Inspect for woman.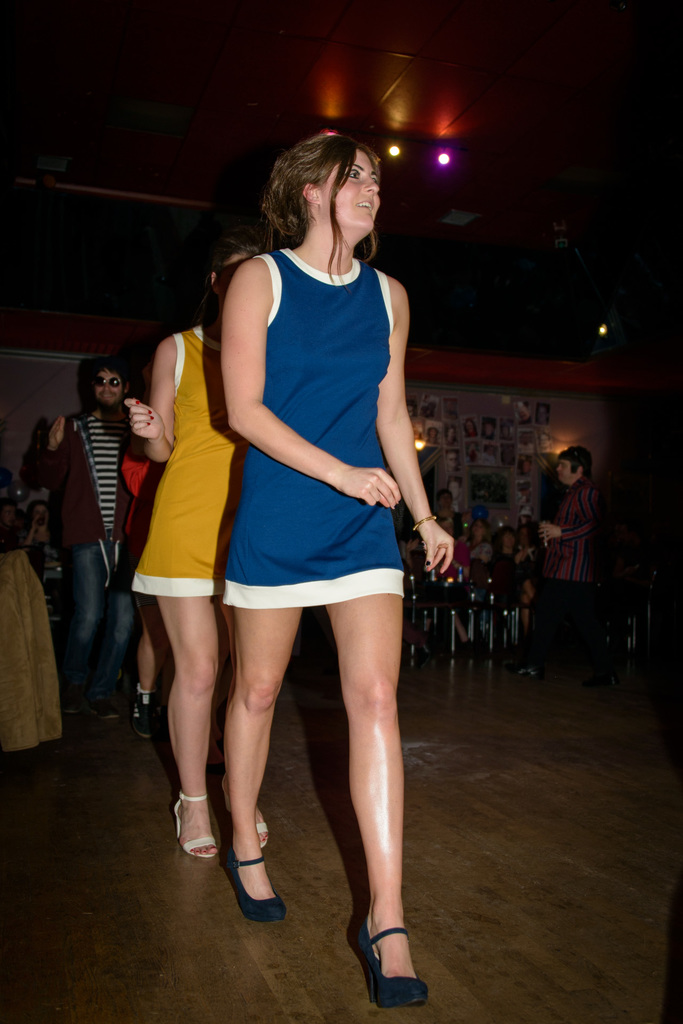
Inspection: <box>223,124,458,1003</box>.
